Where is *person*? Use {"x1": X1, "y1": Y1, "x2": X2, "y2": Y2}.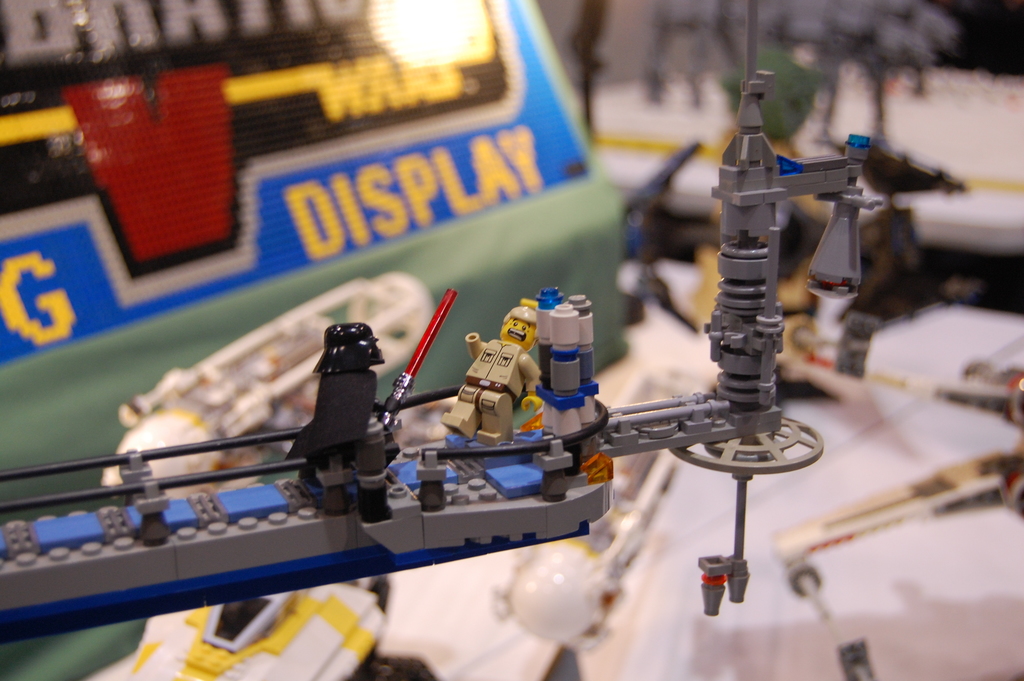
{"x1": 427, "y1": 288, "x2": 550, "y2": 475}.
